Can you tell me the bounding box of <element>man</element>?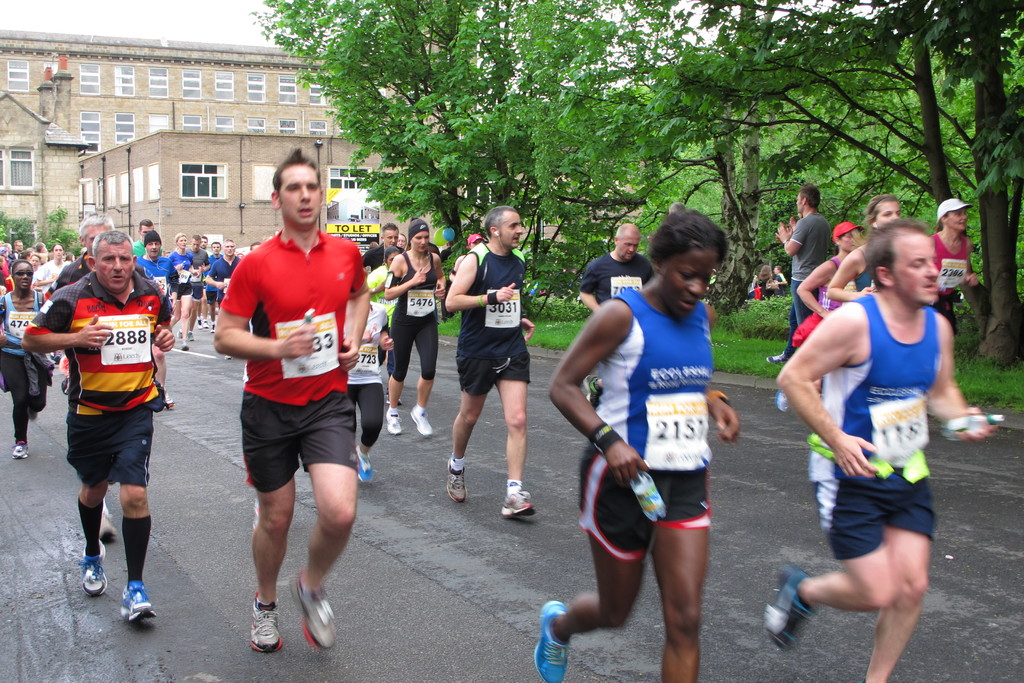
576, 222, 656, 408.
